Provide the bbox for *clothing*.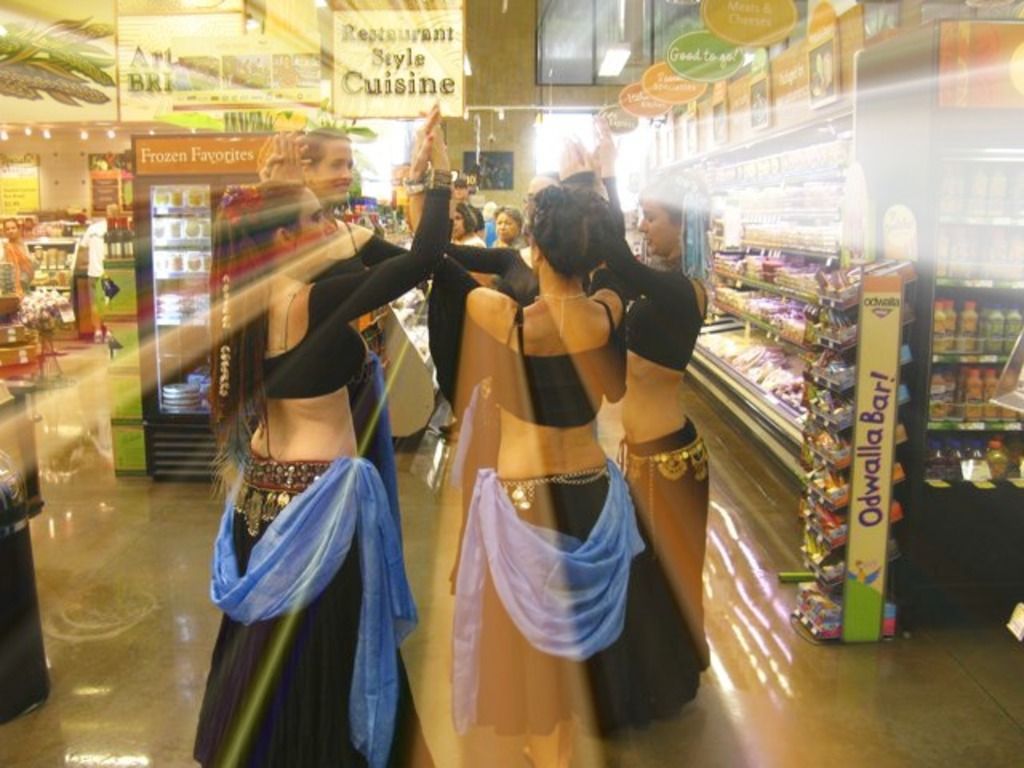
crop(459, 232, 490, 250).
